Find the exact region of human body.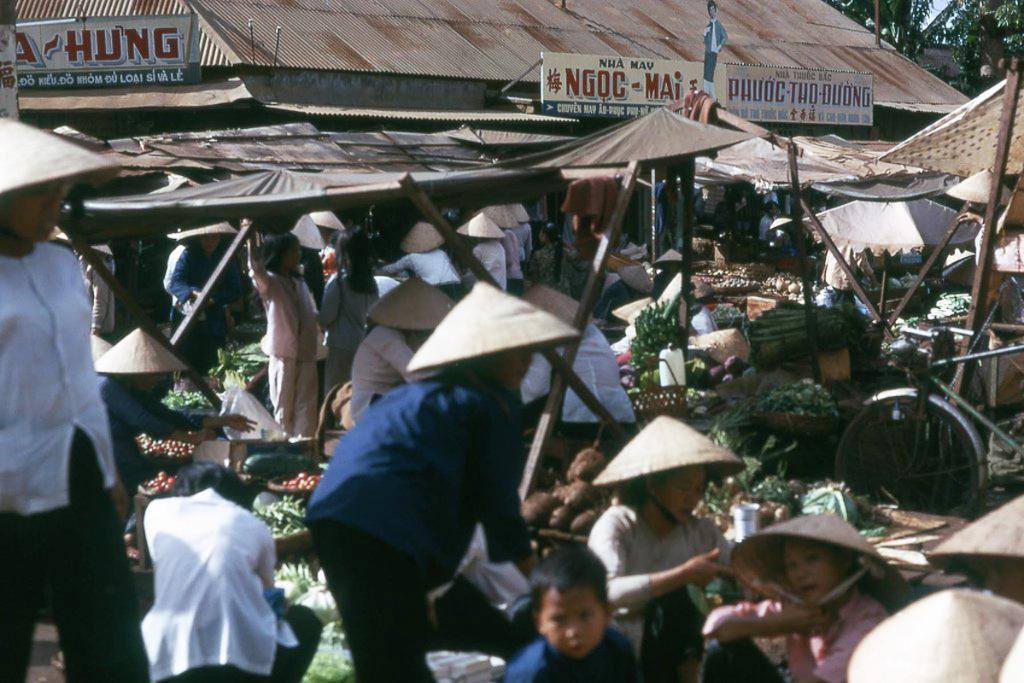
Exact region: box=[0, 122, 143, 682].
